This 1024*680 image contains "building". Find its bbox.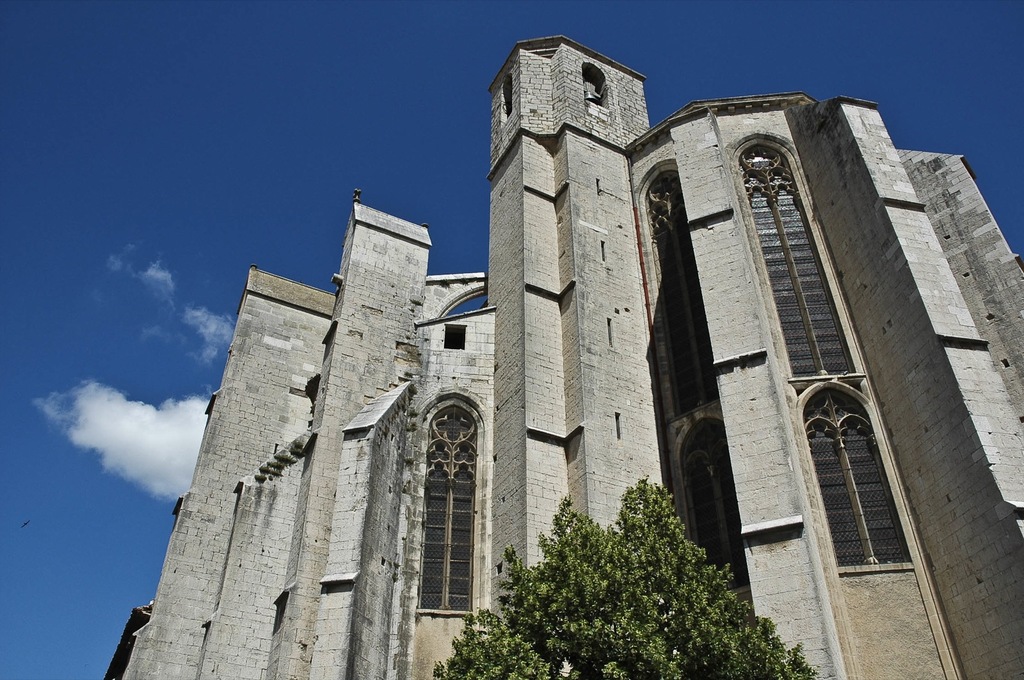
(101, 33, 1023, 679).
